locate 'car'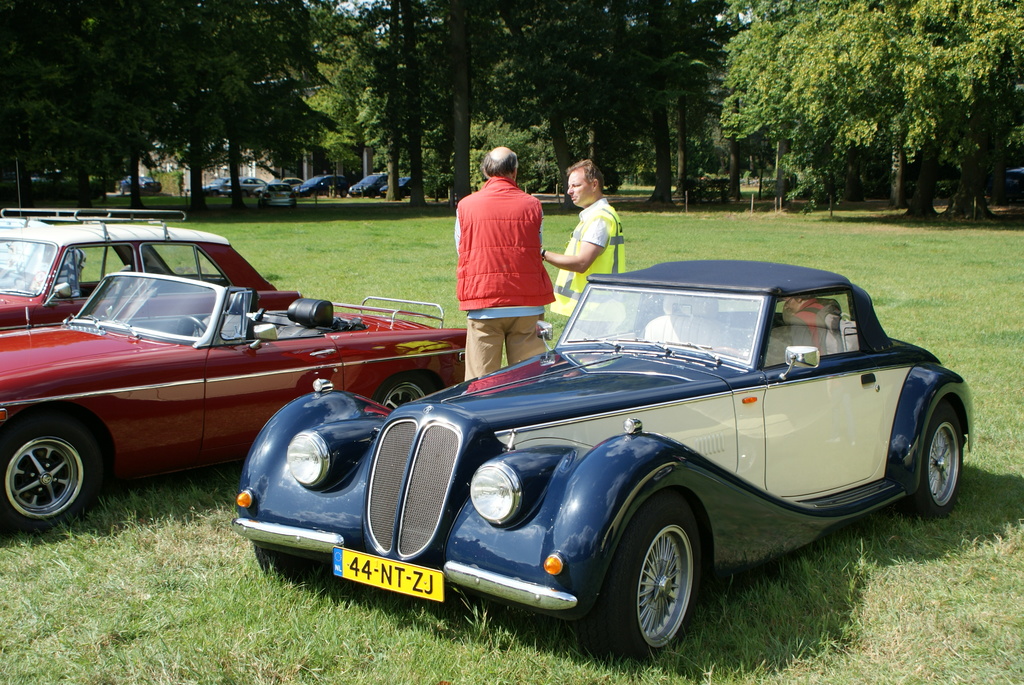
locate(291, 173, 348, 201)
